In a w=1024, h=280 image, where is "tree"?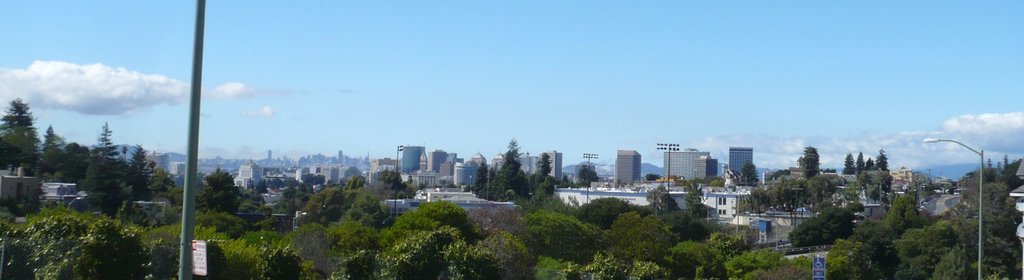
<bbox>998, 155, 1023, 188</bbox>.
